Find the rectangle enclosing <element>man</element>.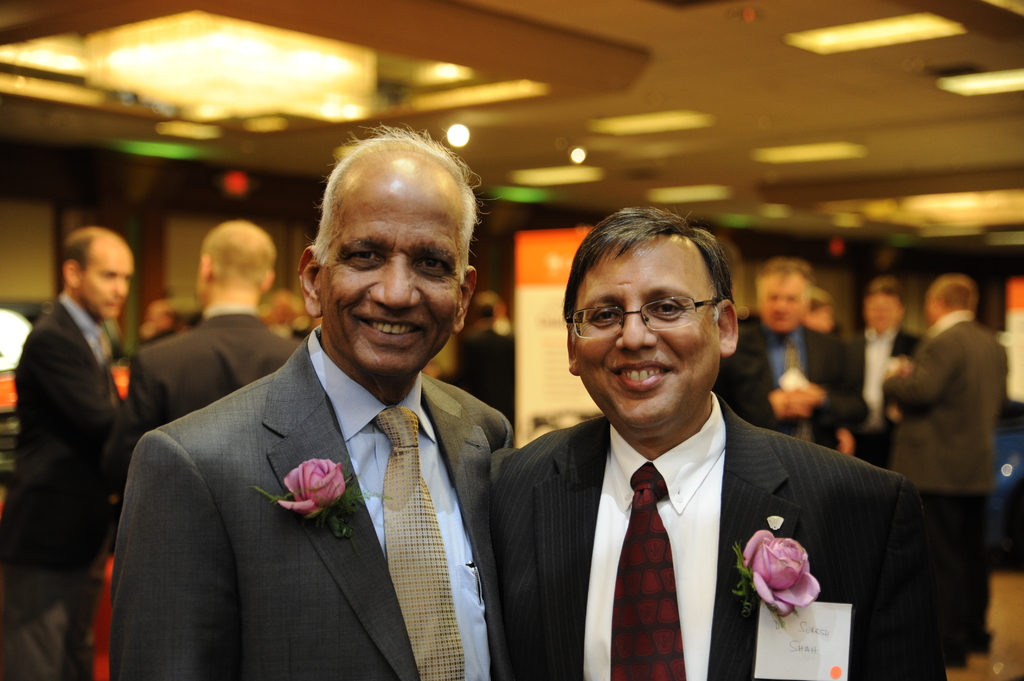
box=[489, 298, 514, 336].
